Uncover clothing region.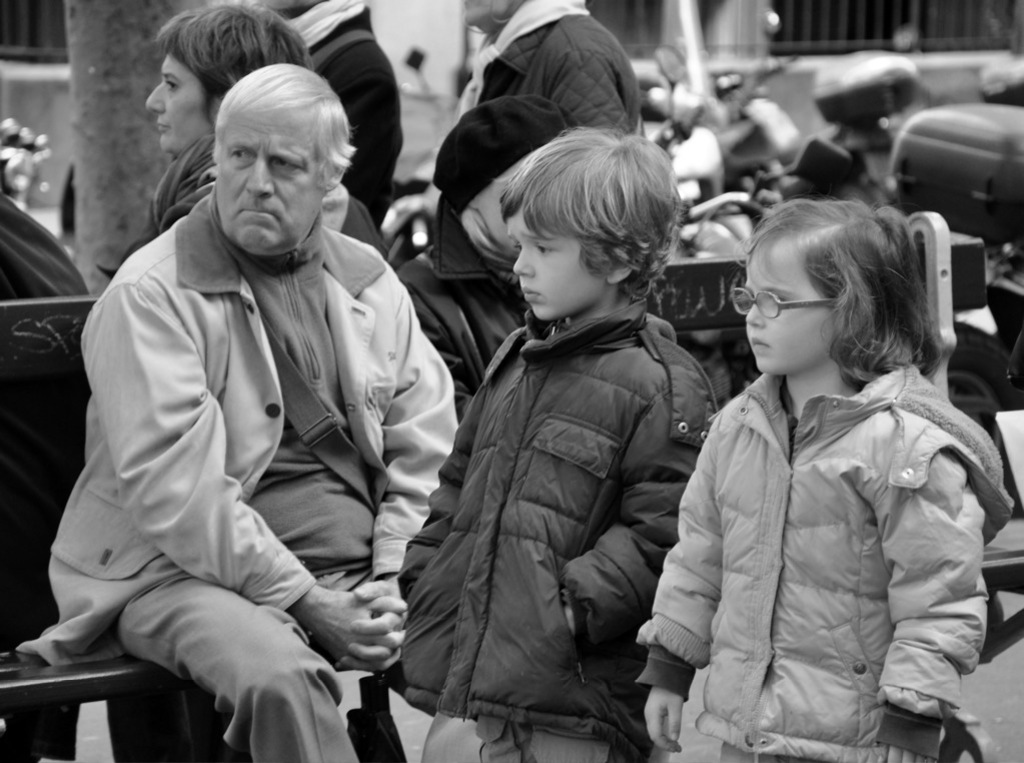
Uncovered: crop(455, 0, 643, 134).
